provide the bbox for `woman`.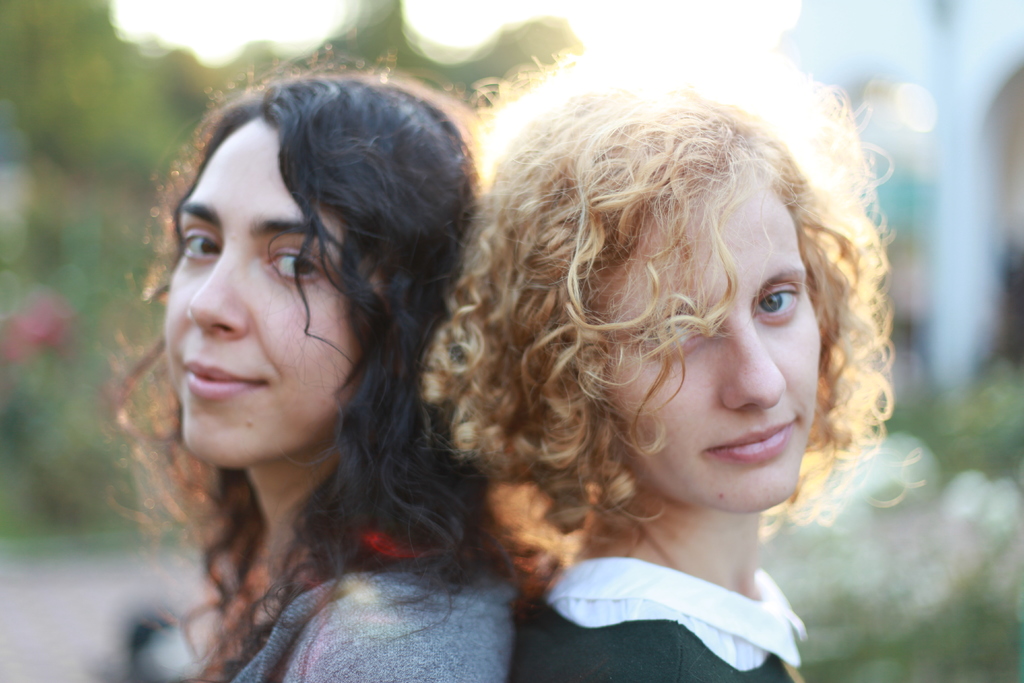
bbox=[99, 51, 547, 655].
